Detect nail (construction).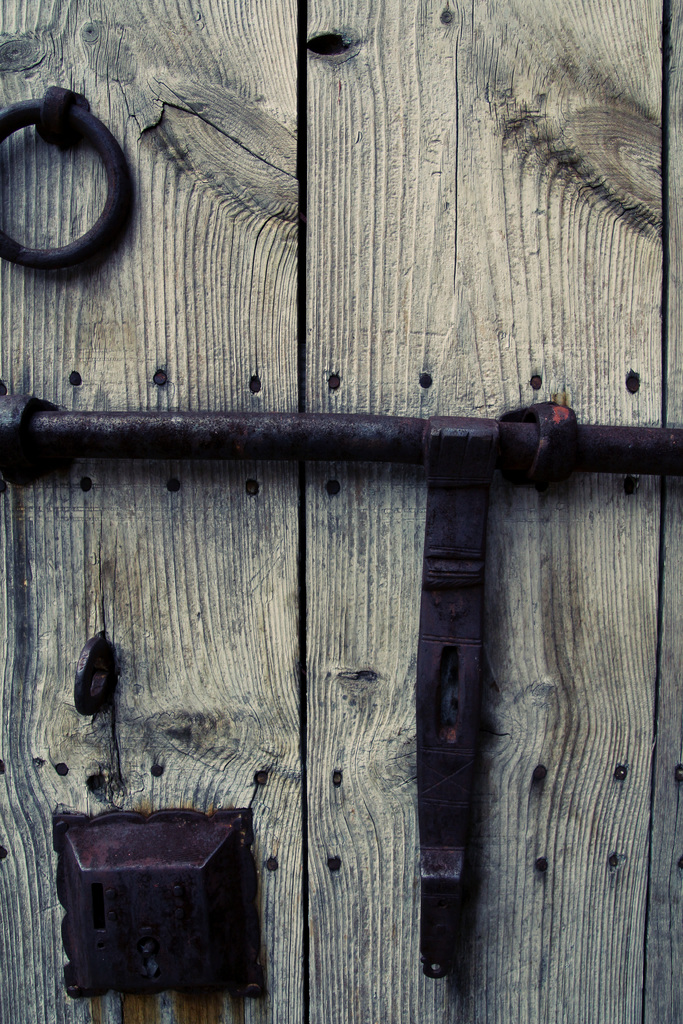
Detected at 168 479 180 493.
